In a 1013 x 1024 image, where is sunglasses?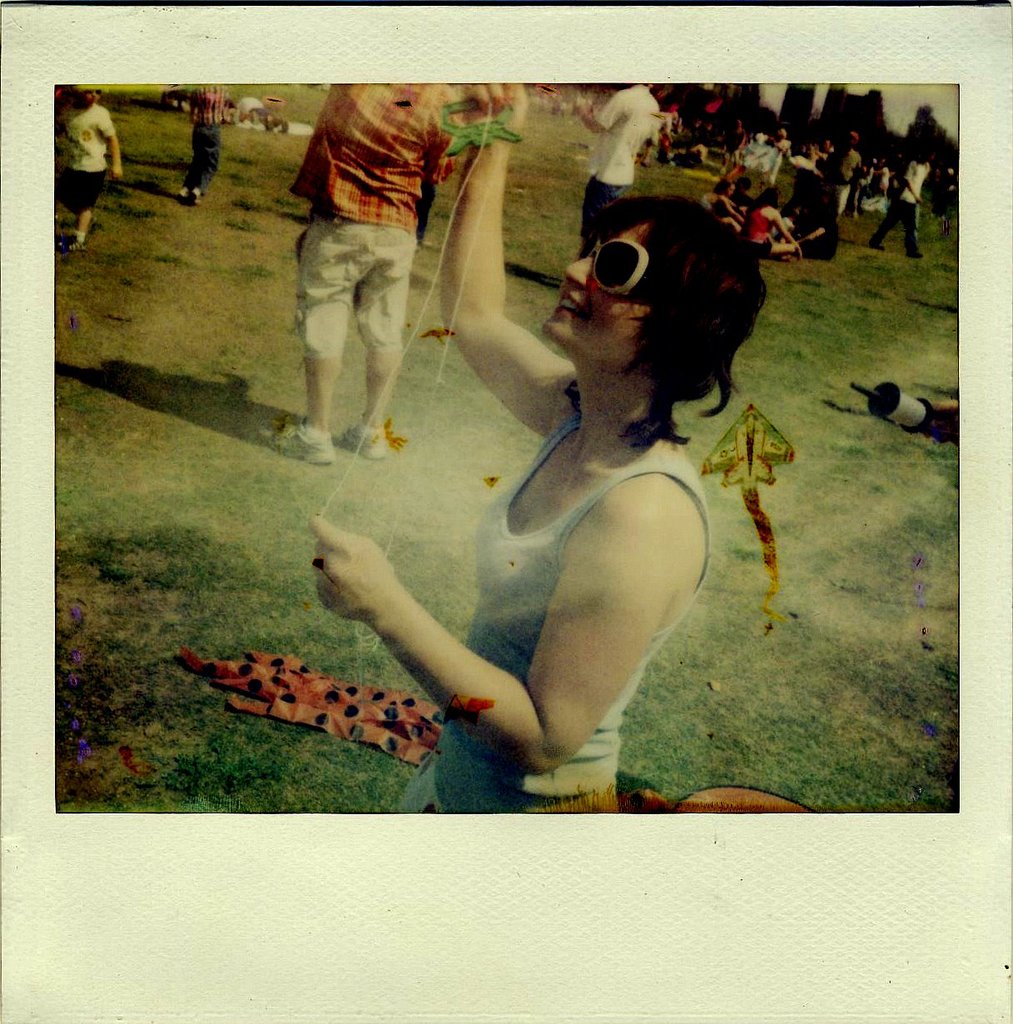
rect(578, 240, 656, 296).
